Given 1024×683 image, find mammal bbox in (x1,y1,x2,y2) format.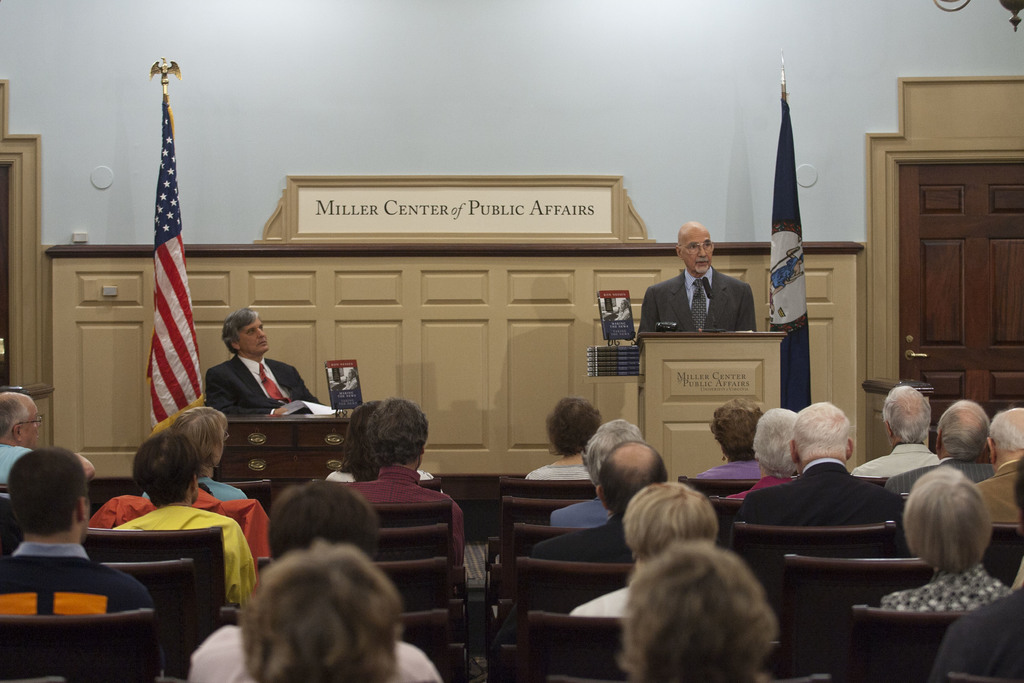
(202,310,319,414).
